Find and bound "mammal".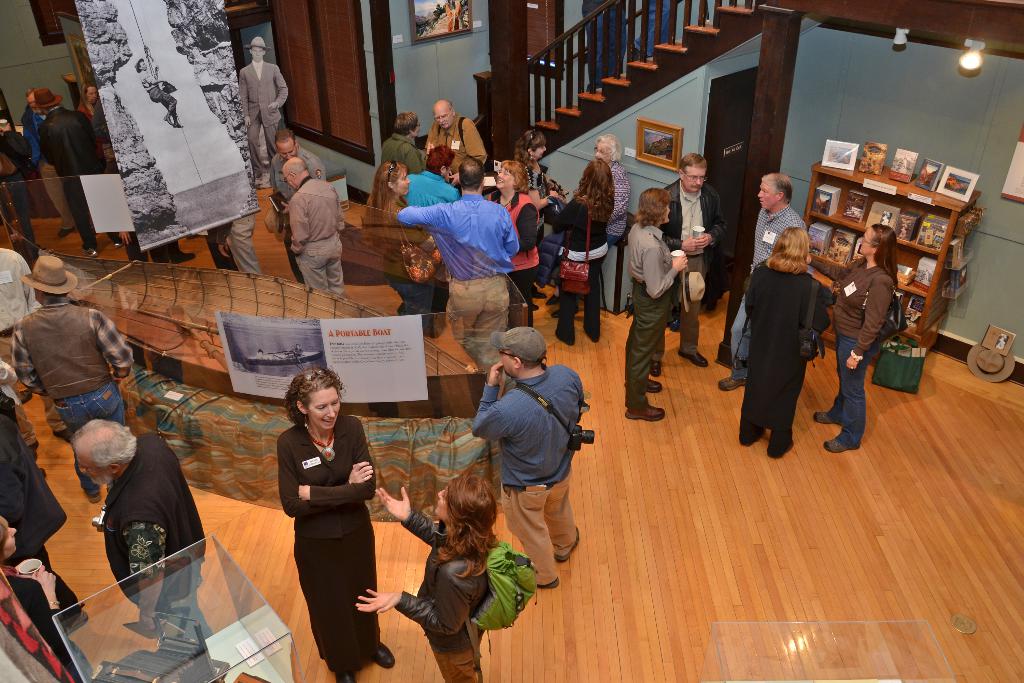
Bound: 271/126/330/284.
